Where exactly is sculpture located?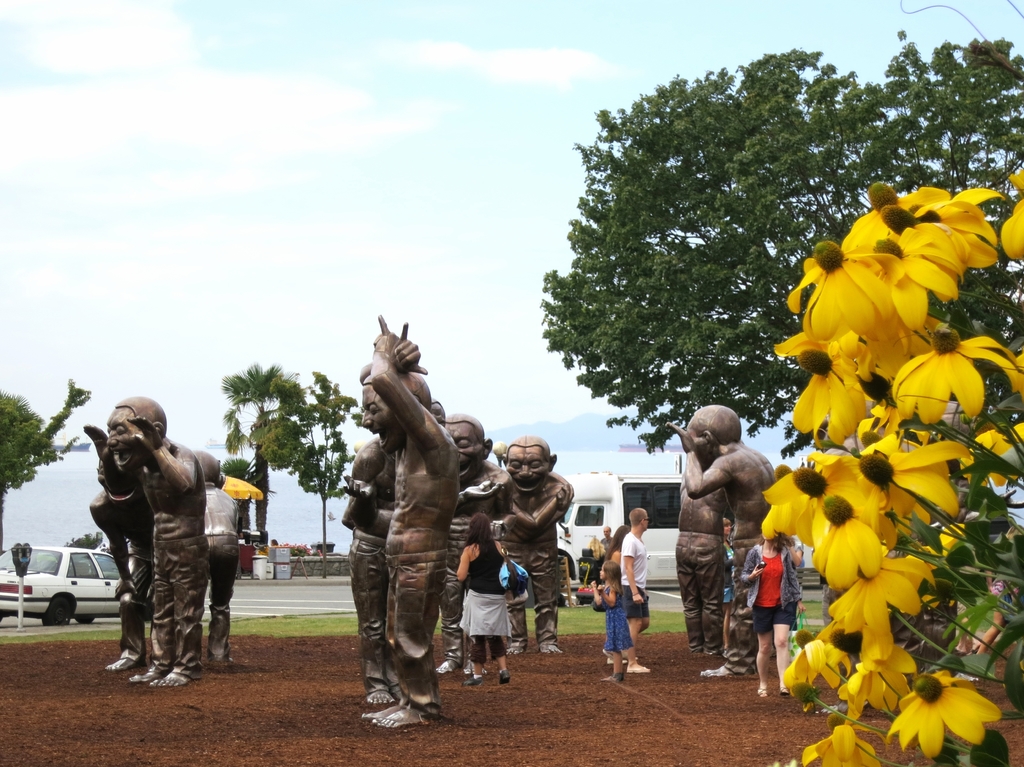
Its bounding box is 673,461,721,657.
